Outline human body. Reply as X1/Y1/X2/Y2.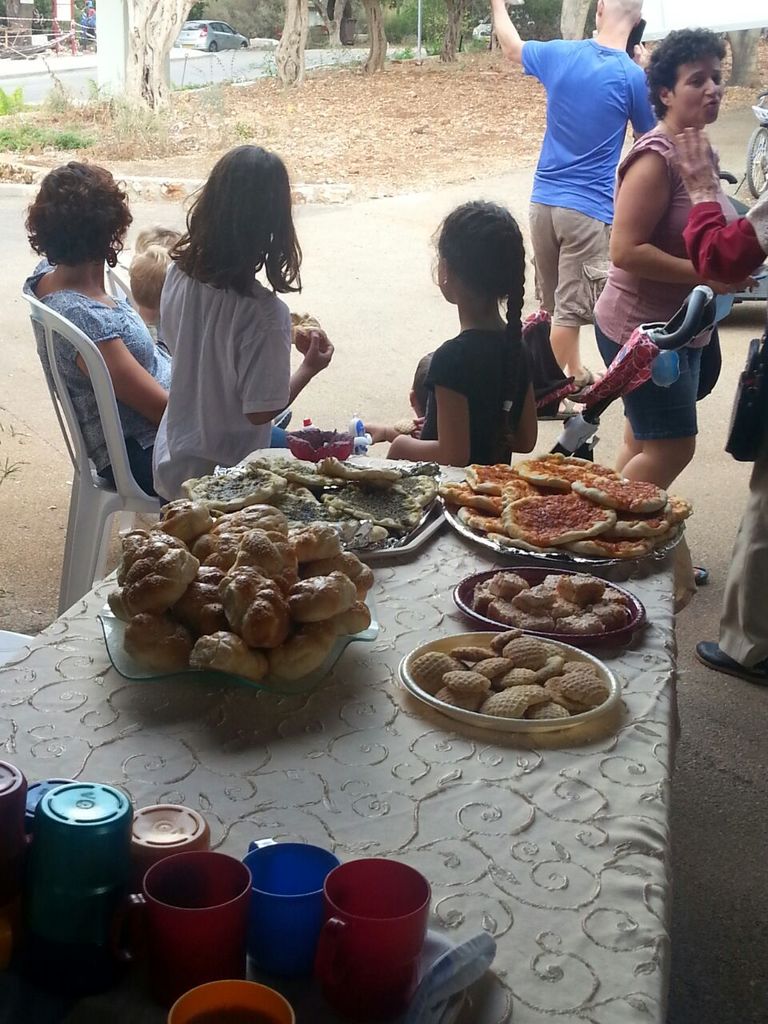
35/253/176/490.
